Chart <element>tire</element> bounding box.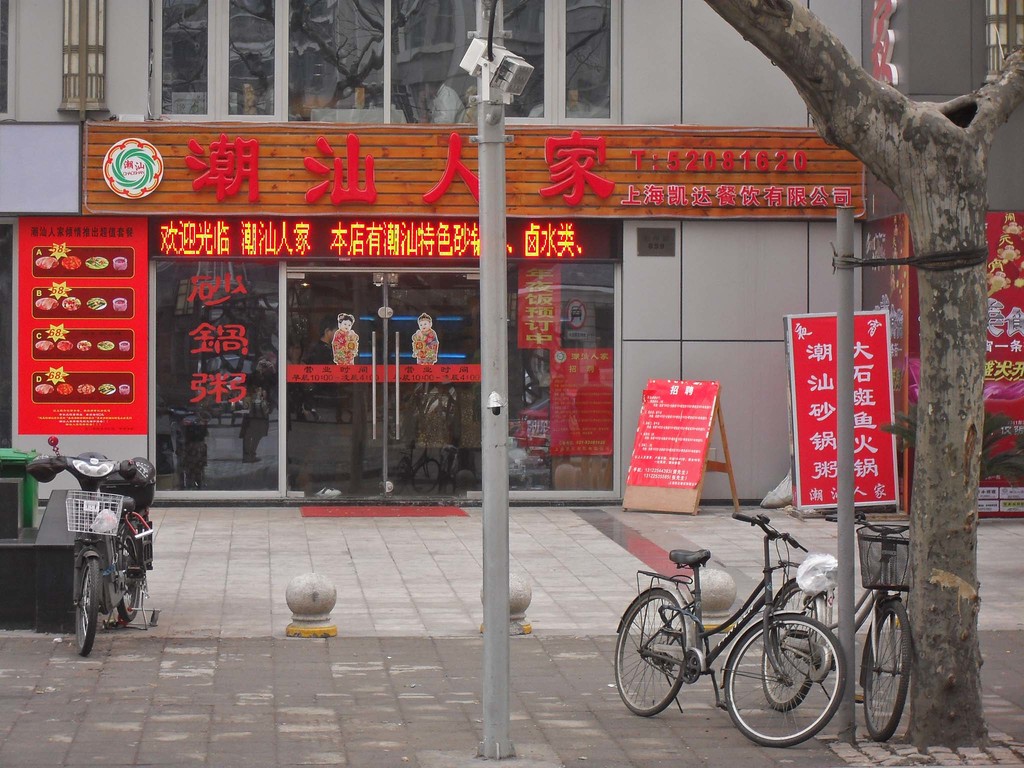
Charted: box(613, 590, 686, 717).
